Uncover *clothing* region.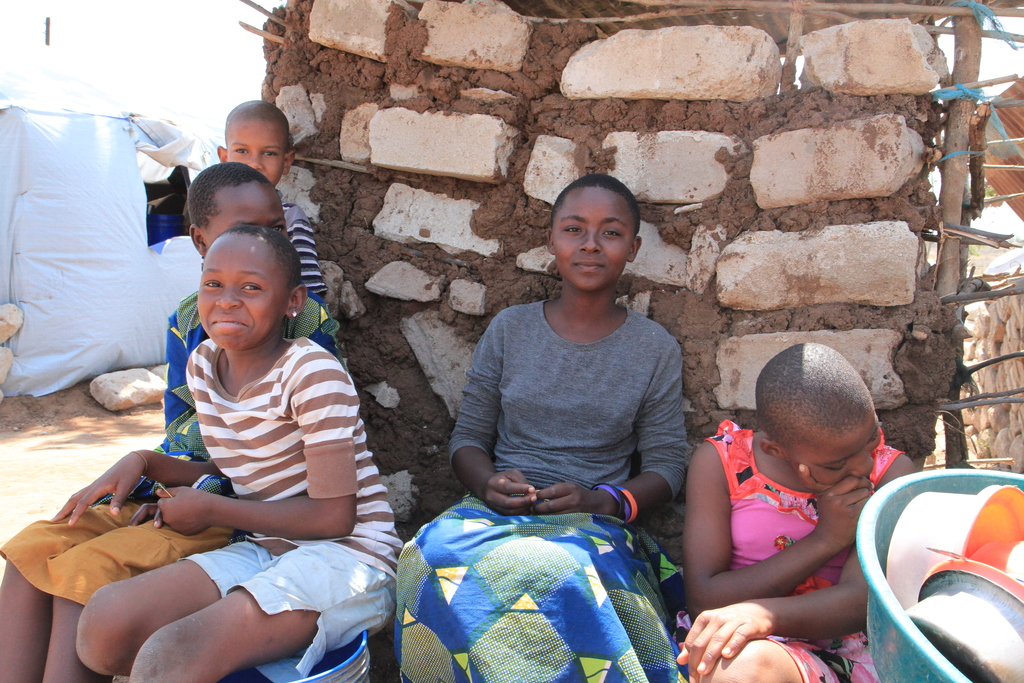
Uncovered: {"x1": 0, "y1": 286, "x2": 348, "y2": 607}.
